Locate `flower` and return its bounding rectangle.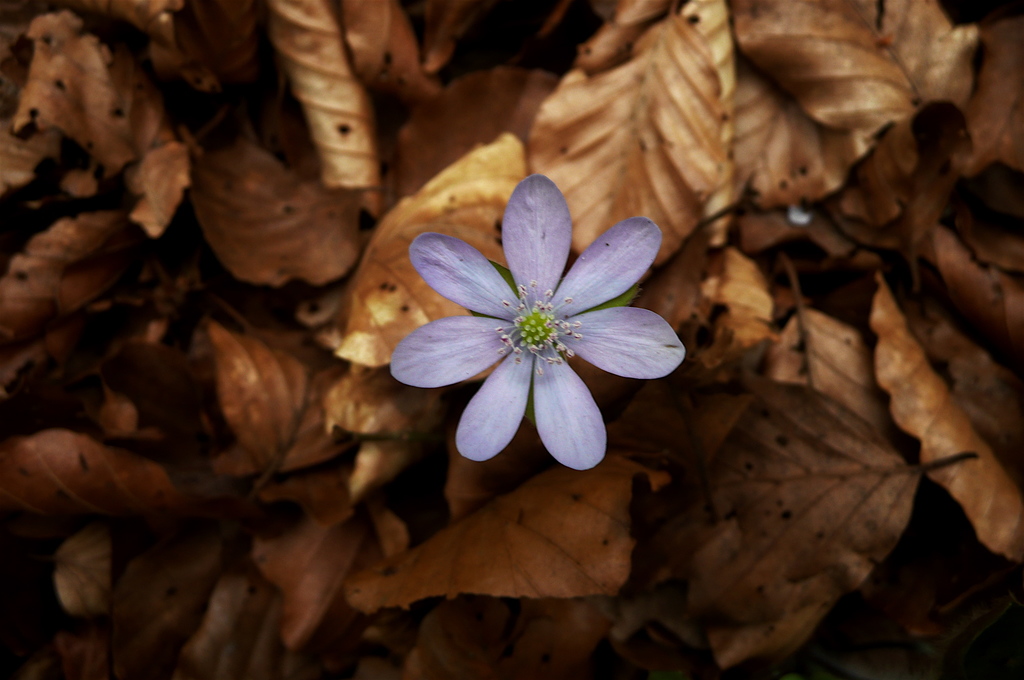
crop(399, 171, 687, 477).
